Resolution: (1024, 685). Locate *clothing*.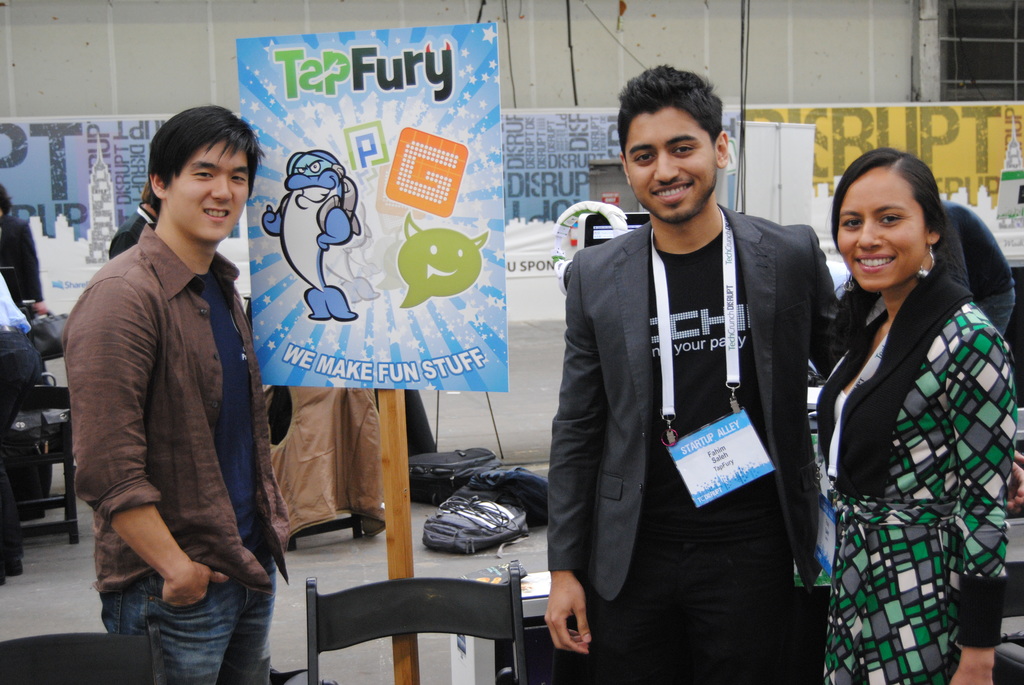
{"left": 815, "top": 265, "right": 1018, "bottom": 684}.
